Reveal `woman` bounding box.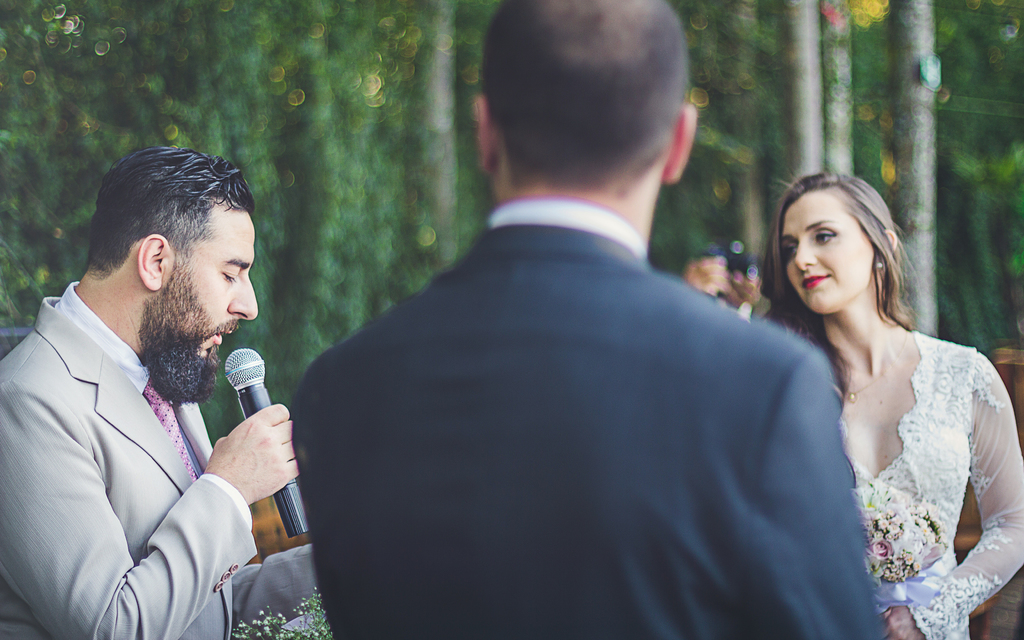
Revealed: <box>765,159,1019,638</box>.
